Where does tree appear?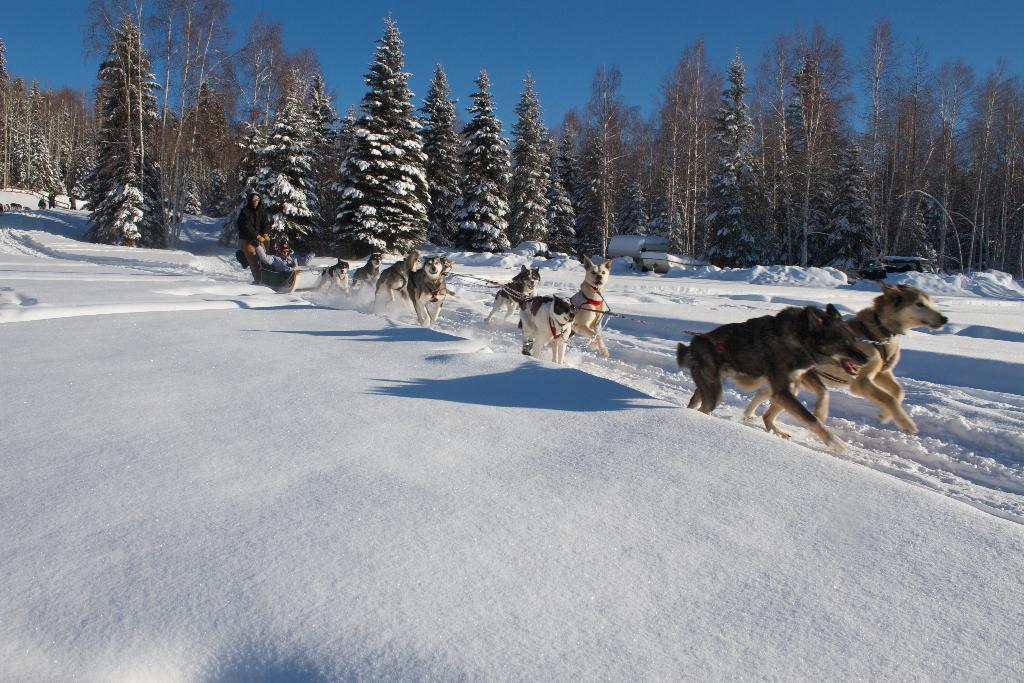
Appears at select_region(414, 70, 479, 260).
